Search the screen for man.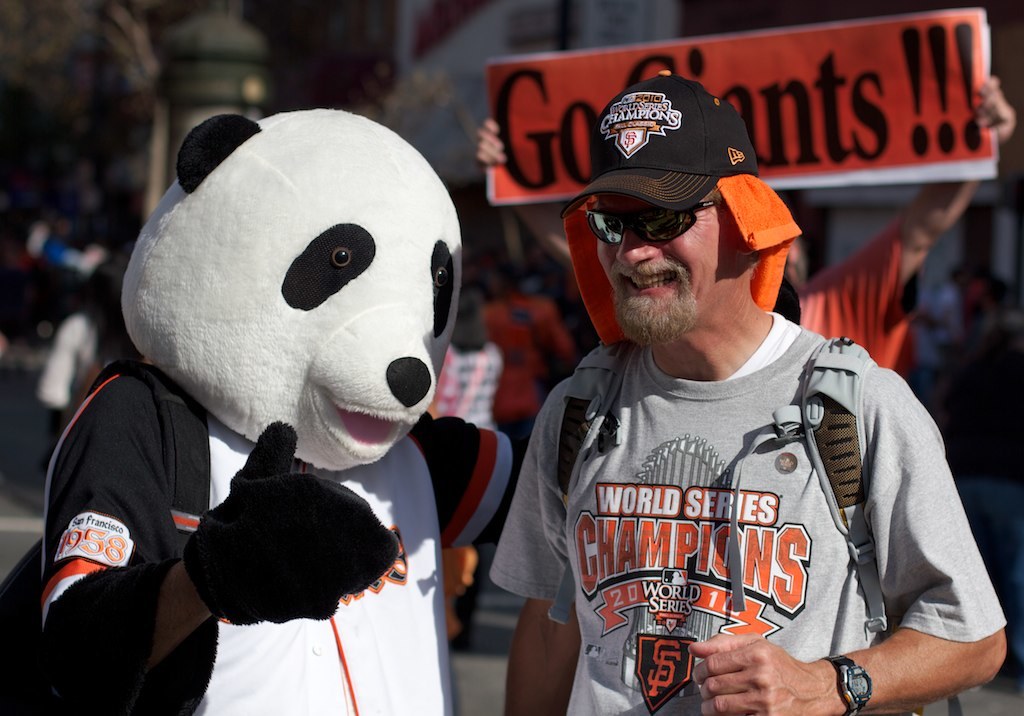
Found at x1=485 y1=69 x2=1013 y2=715.
